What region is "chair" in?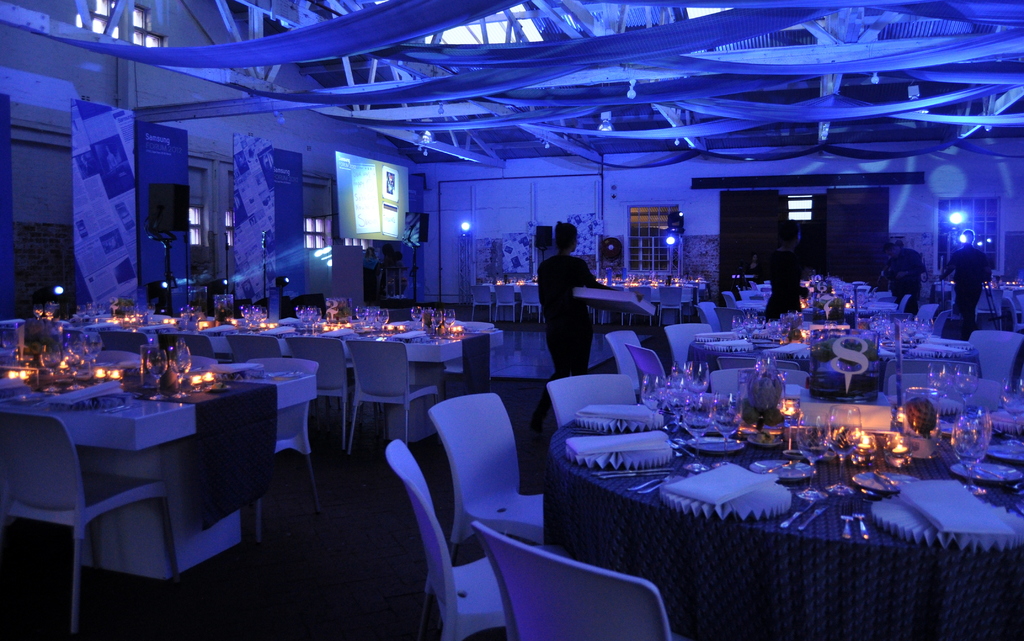
523:288:543:326.
